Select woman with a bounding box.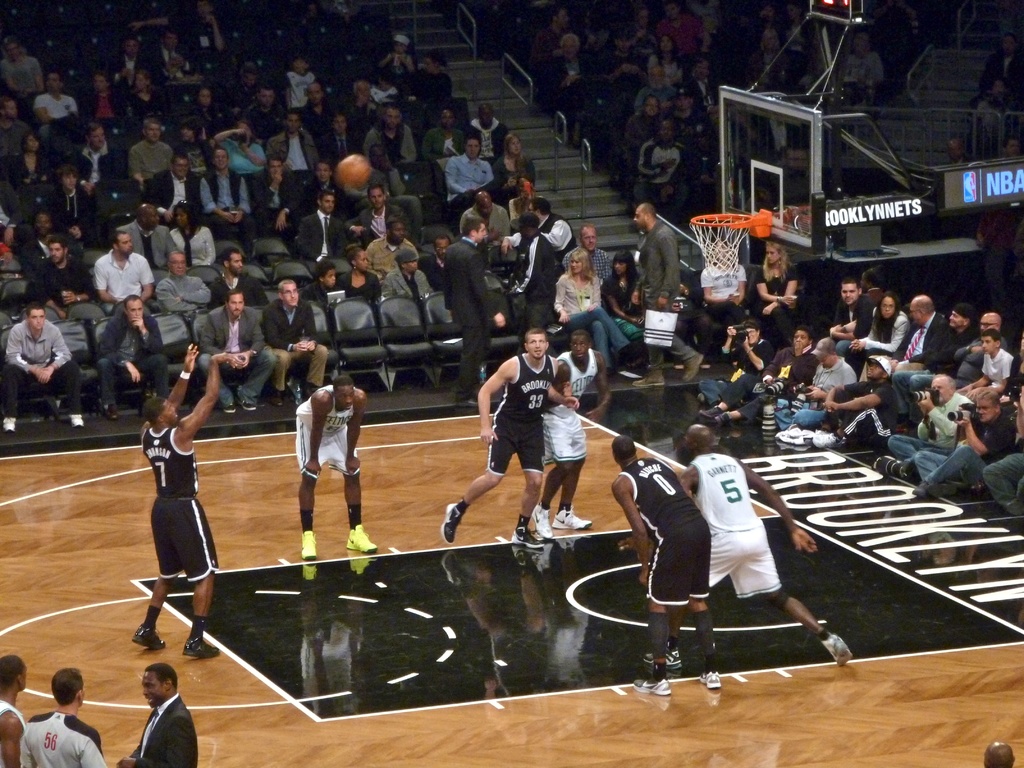
<region>49, 165, 90, 241</region>.
